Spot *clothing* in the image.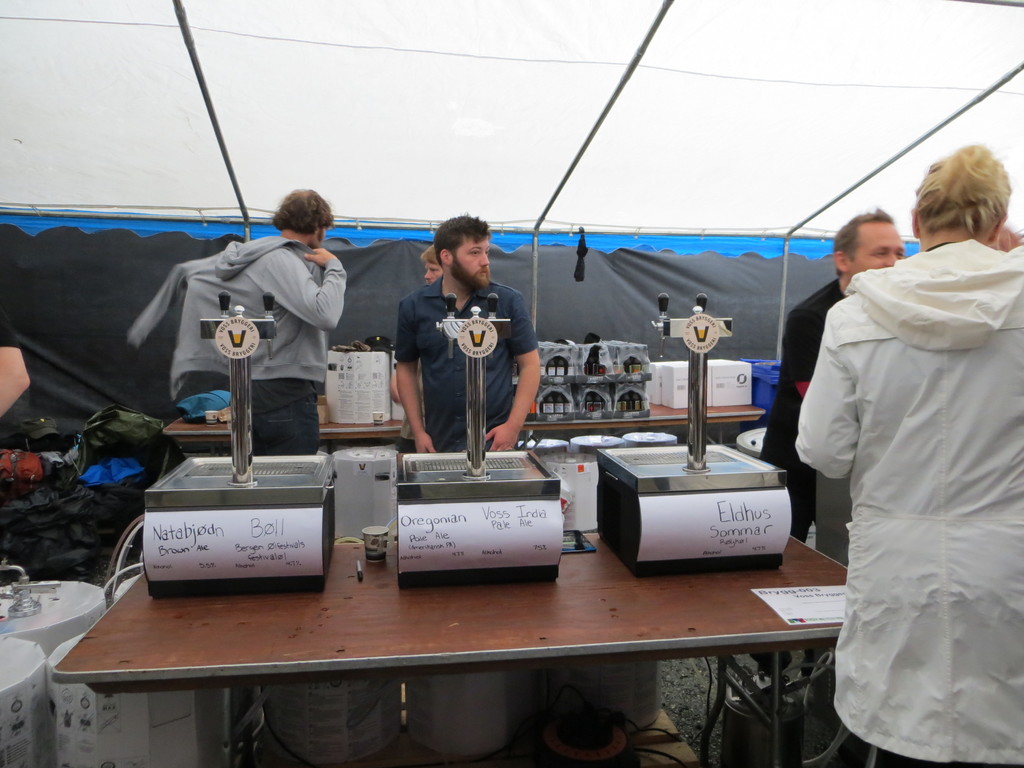
*clothing* found at box=[392, 269, 543, 454].
